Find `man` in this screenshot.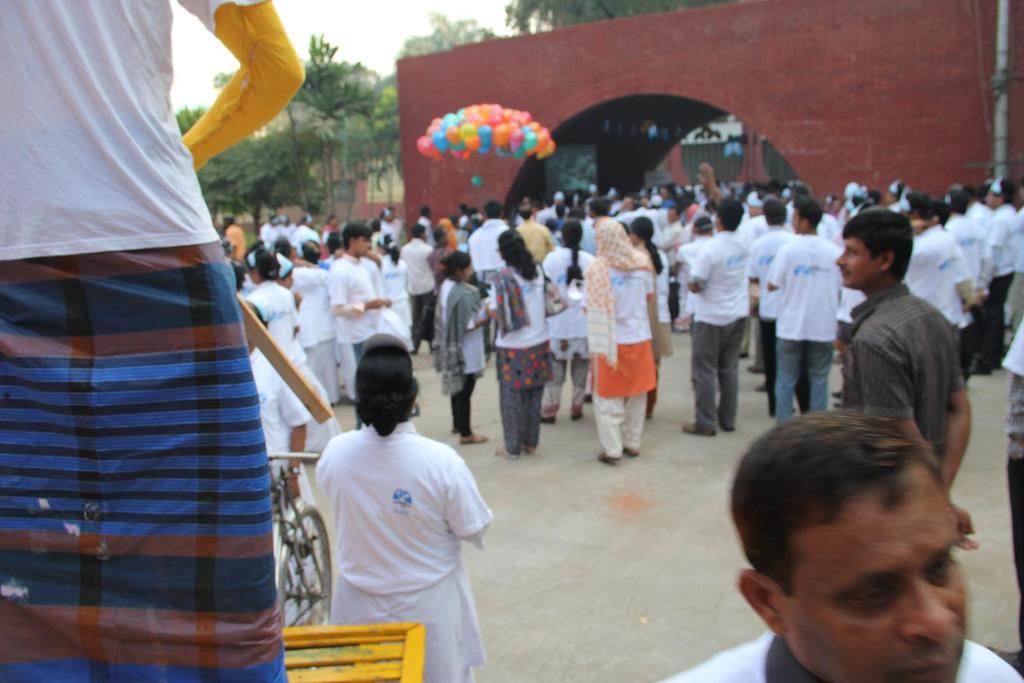
The bounding box for `man` is 740, 195, 794, 408.
